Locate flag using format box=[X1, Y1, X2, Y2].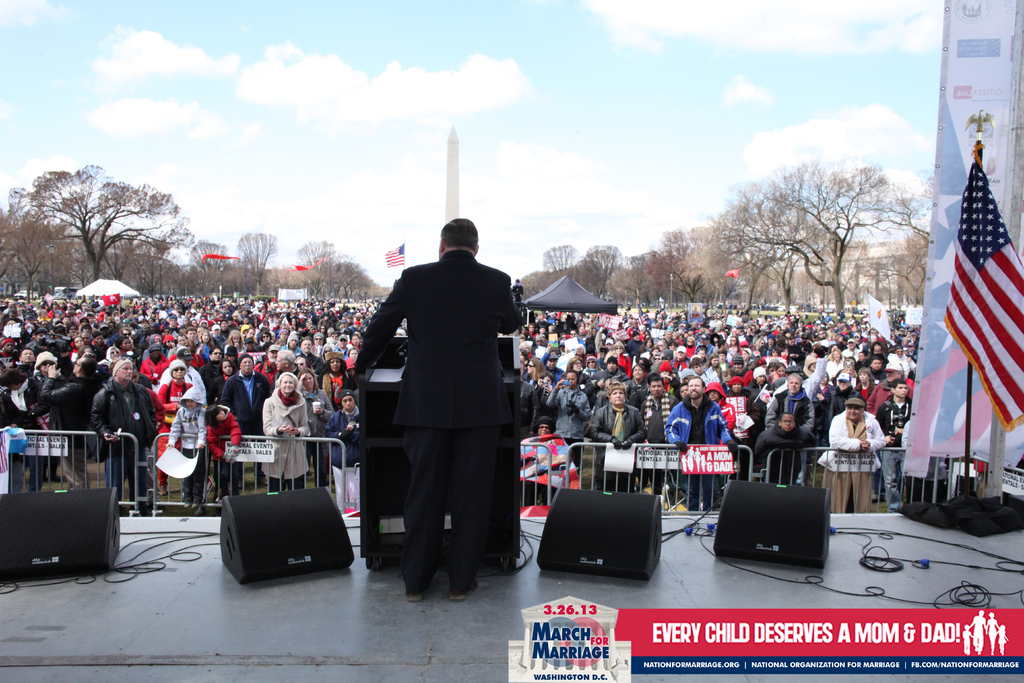
box=[197, 252, 244, 263].
